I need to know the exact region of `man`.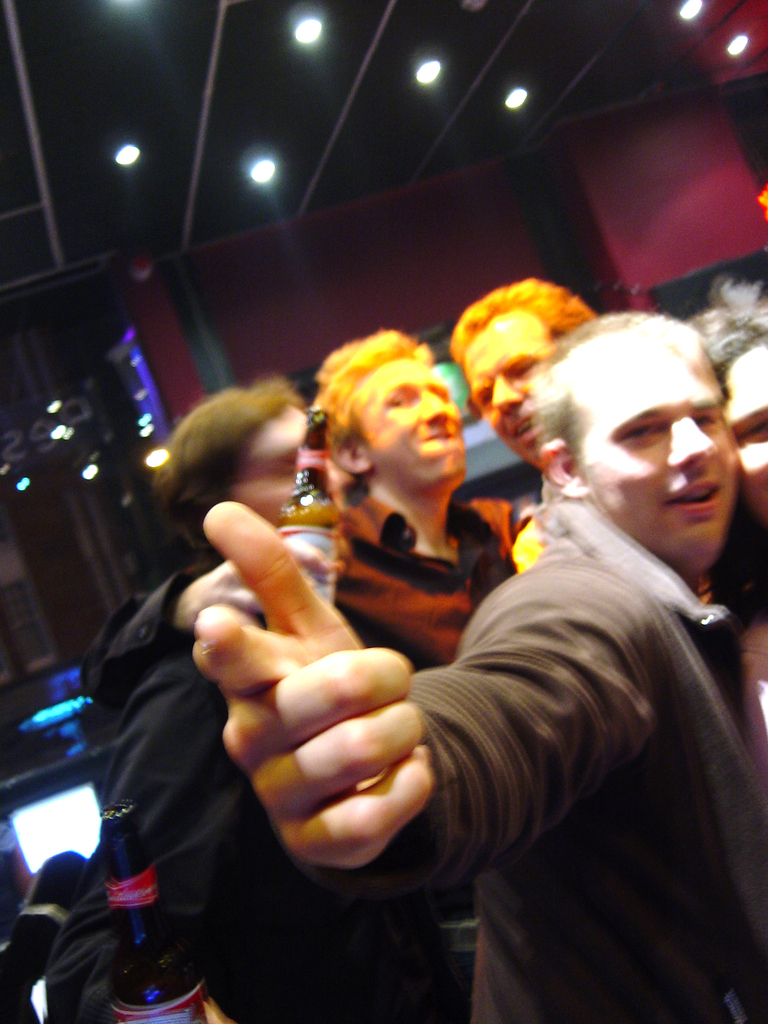
Region: locate(324, 324, 527, 672).
